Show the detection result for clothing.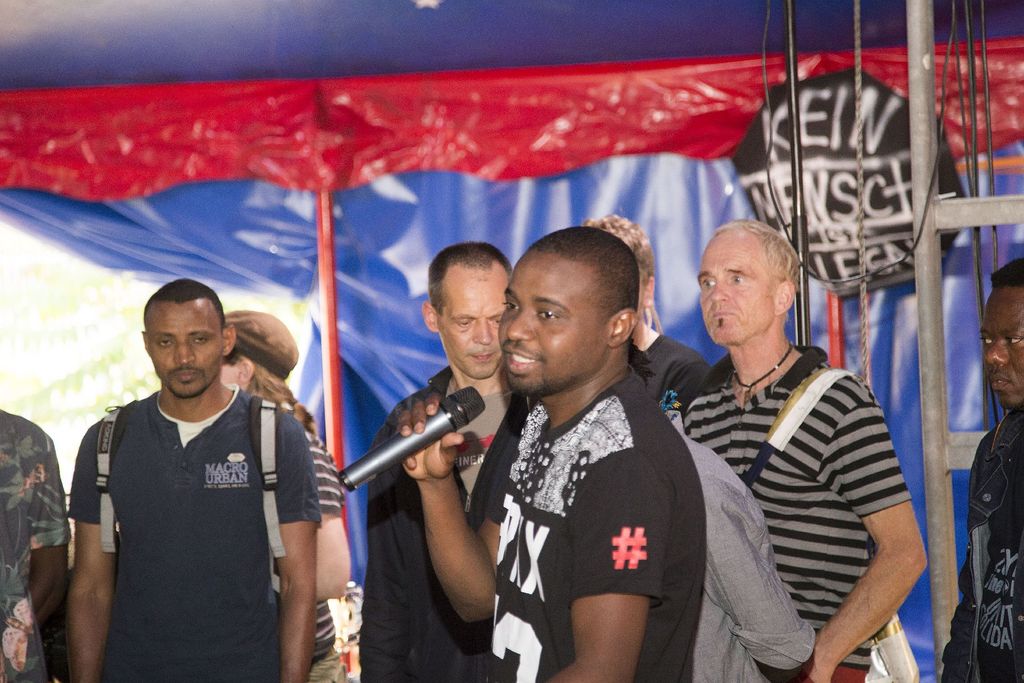
box=[673, 425, 815, 682].
